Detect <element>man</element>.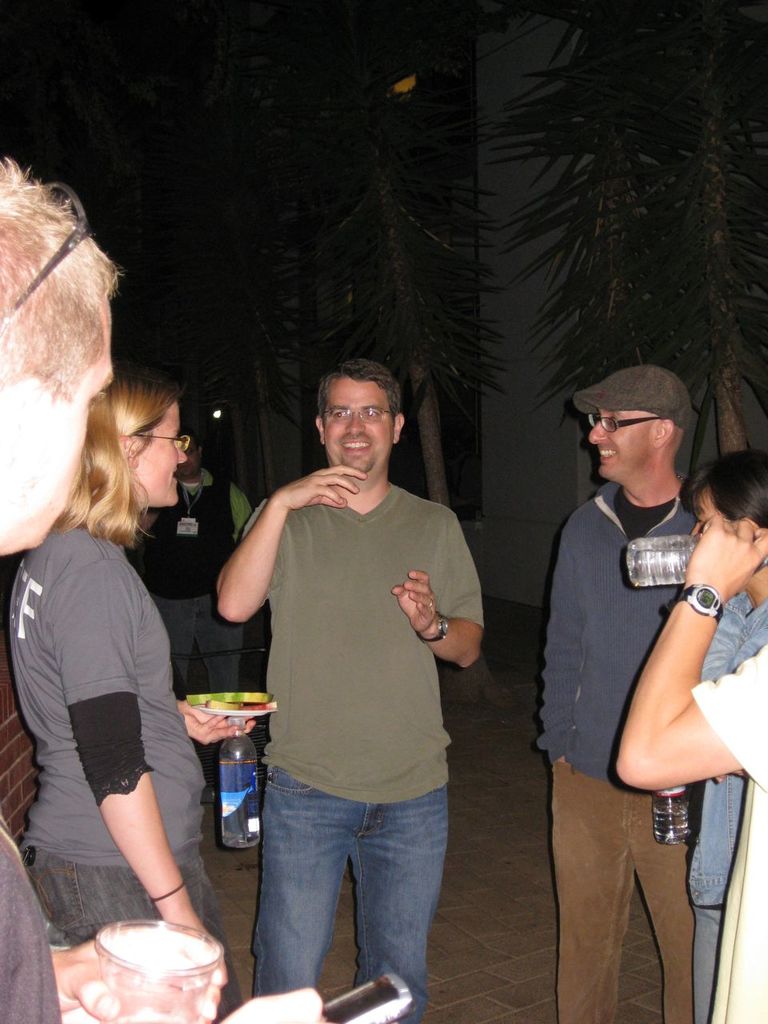
Detected at box(0, 150, 328, 1023).
